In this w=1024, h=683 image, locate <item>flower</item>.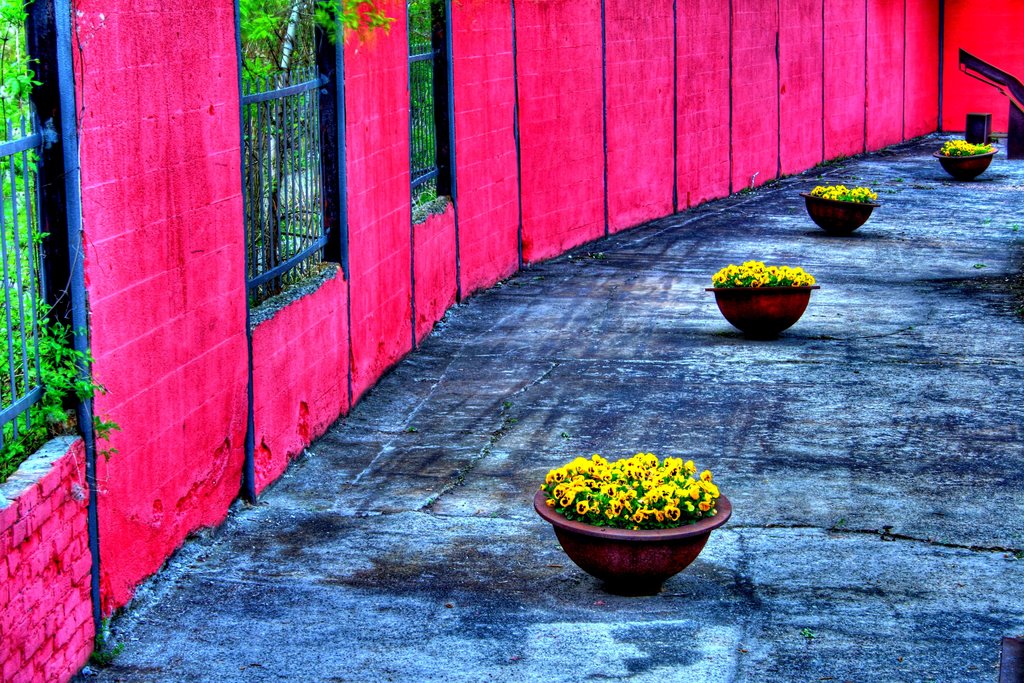
Bounding box: bbox(606, 471, 641, 502).
